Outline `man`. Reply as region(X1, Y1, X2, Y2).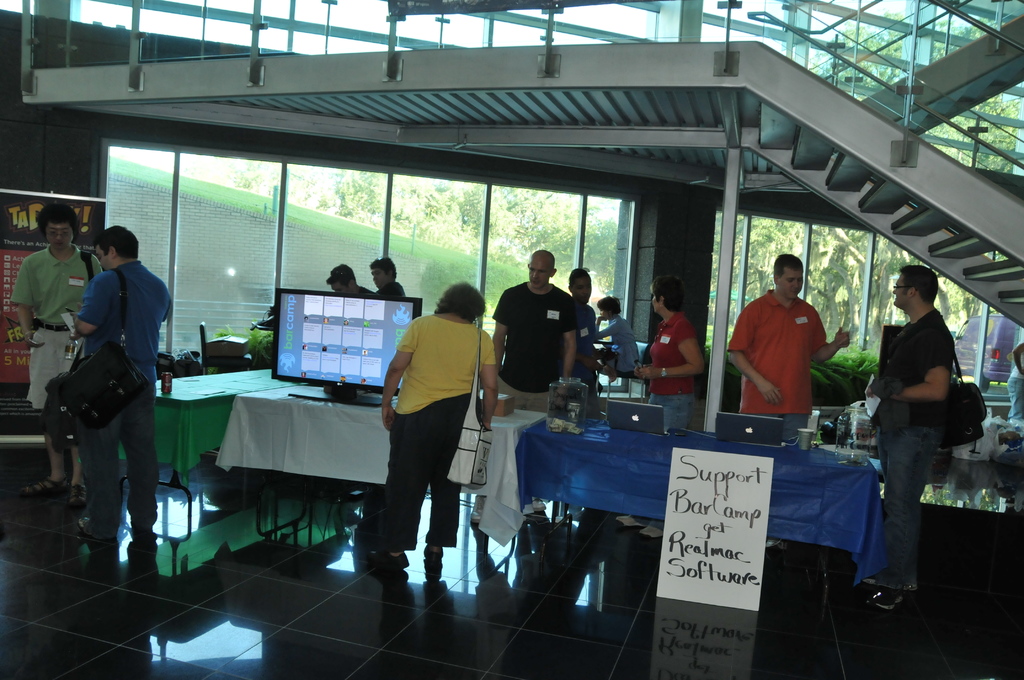
region(5, 204, 105, 521).
